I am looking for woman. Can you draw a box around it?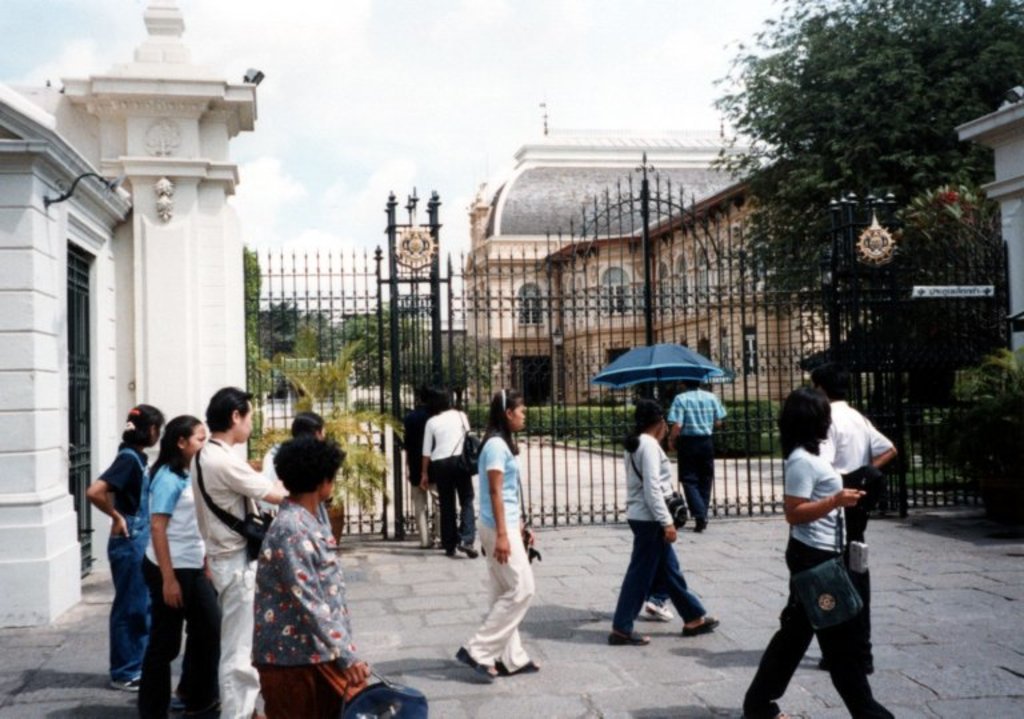
Sure, the bounding box is (x1=607, y1=398, x2=720, y2=646).
